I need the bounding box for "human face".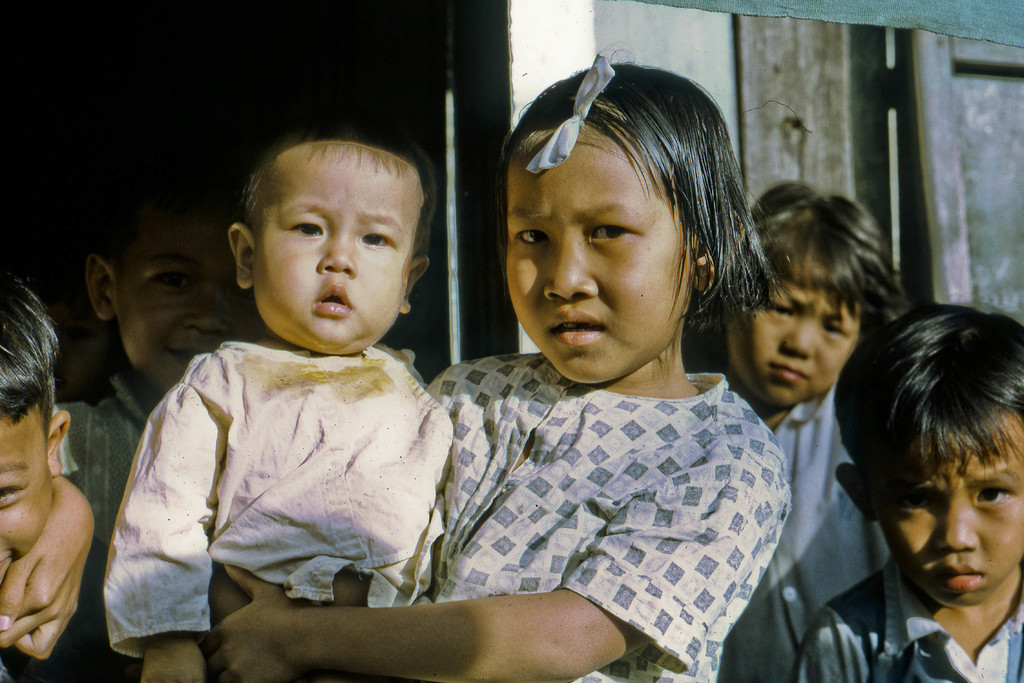
Here it is: {"x1": 727, "y1": 228, "x2": 854, "y2": 415}.
